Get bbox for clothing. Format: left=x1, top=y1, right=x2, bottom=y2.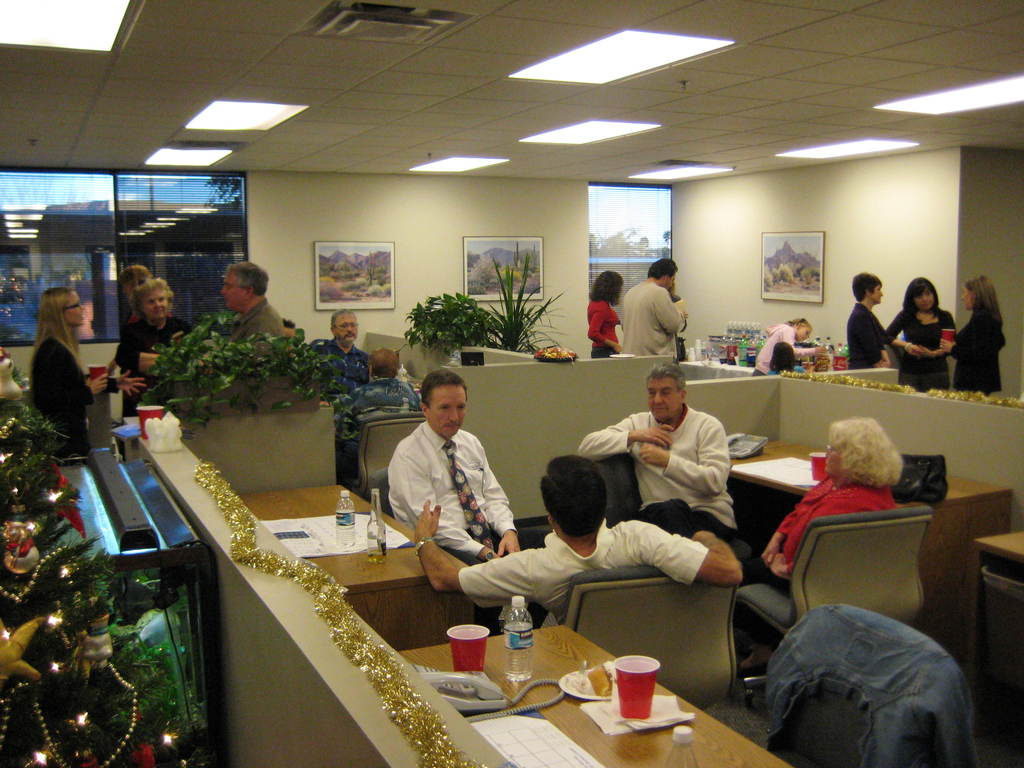
left=733, top=478, right=892, bottom=628.
